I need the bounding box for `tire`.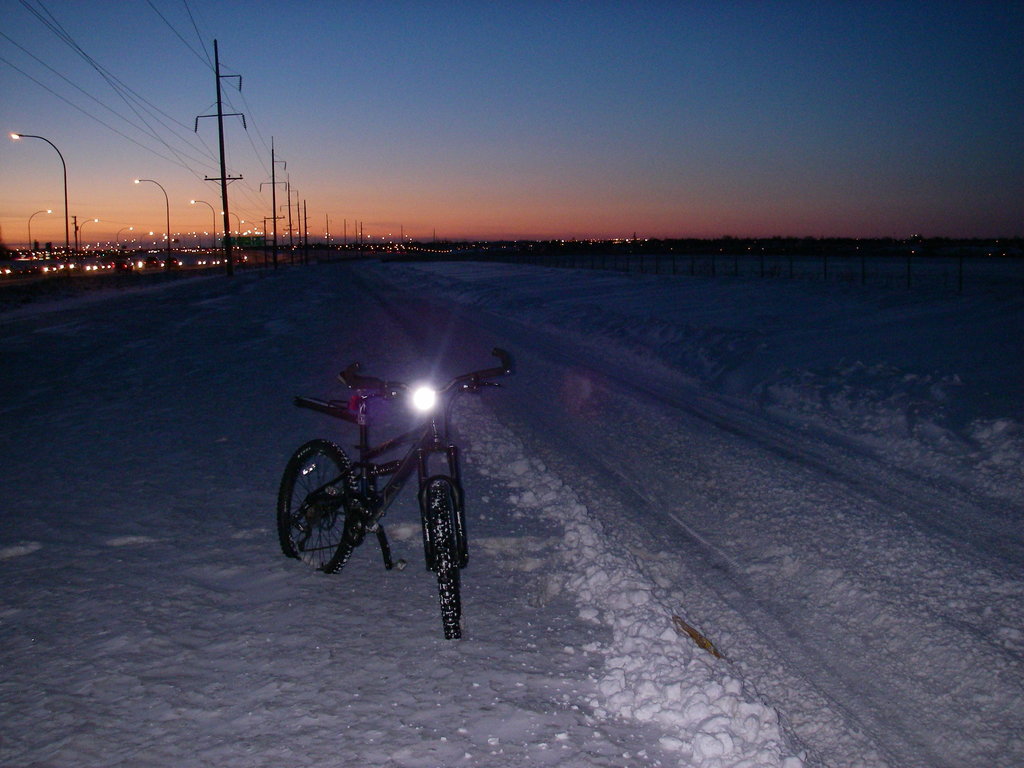
Here it is: (431, 479, 457, 646).
